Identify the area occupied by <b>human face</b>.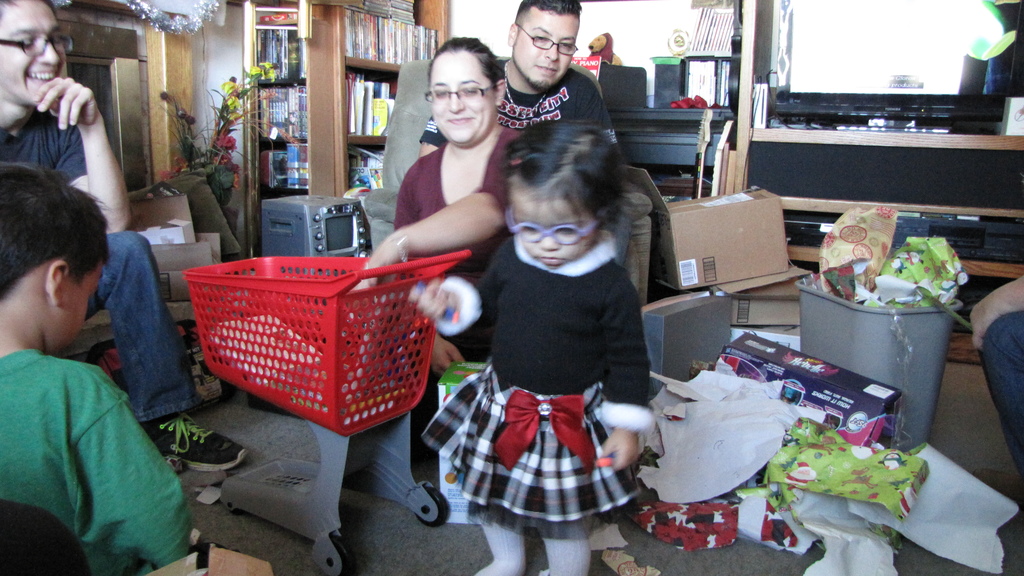
Area: BBox(509, 191, 602, 271).
